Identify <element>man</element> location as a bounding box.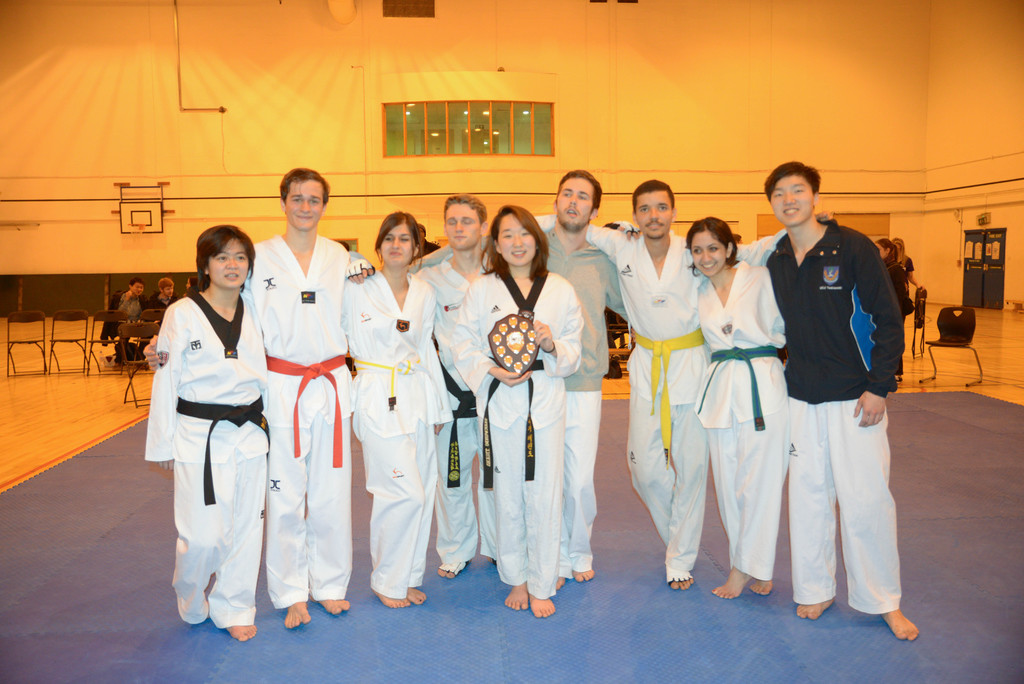
crop(410, 167, 632, 582).
